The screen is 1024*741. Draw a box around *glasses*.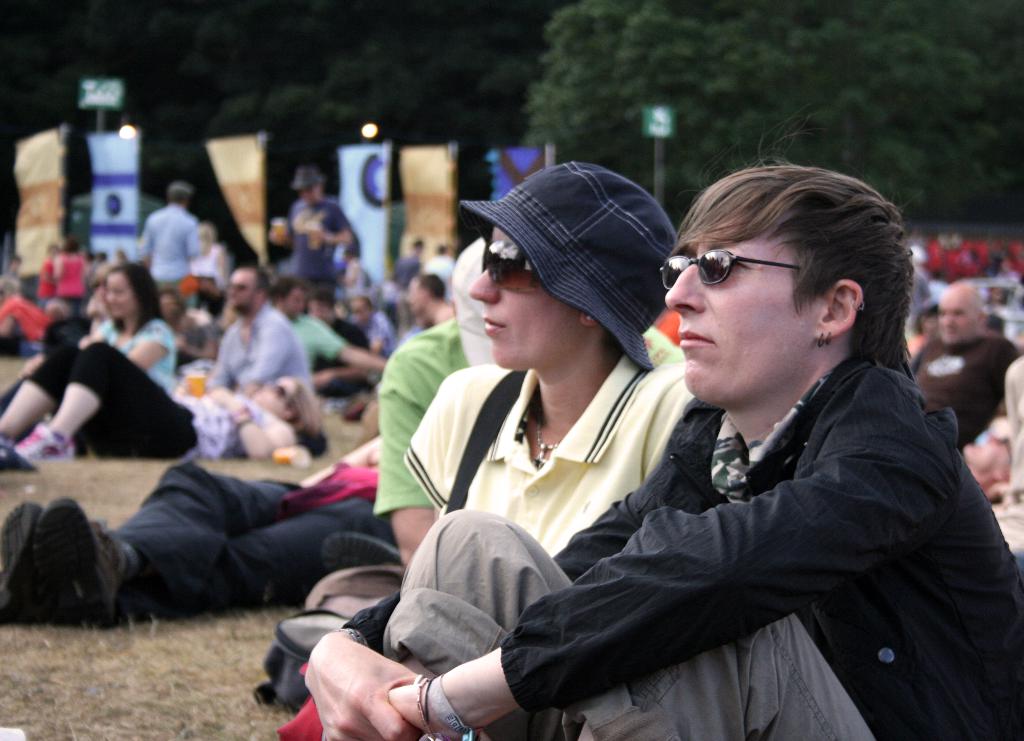
pyautogui.locateOnScreen(656, 245, 832, 295).
